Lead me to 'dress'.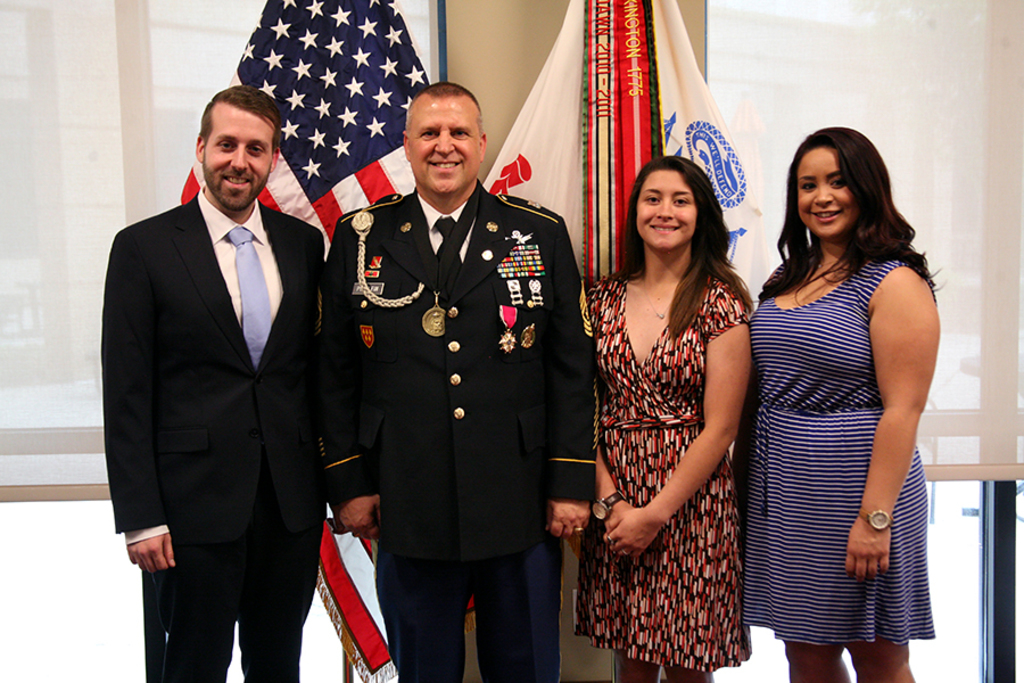
Lead to bbox(571, 277, 751, 678).
